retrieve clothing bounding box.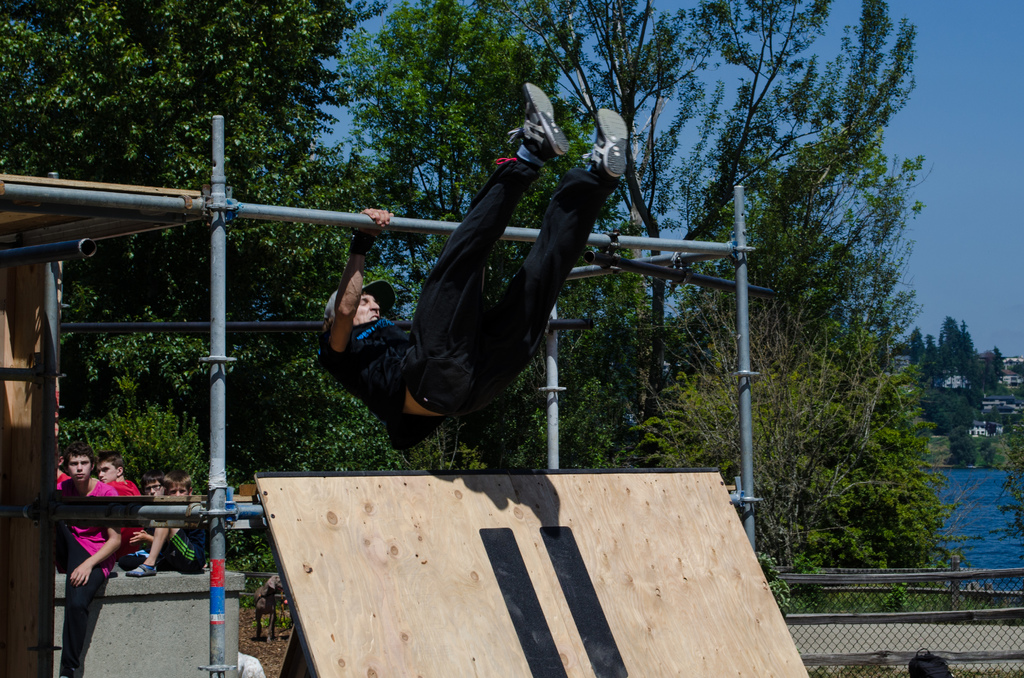
Bounding box: Rect(319, 113, 627, 451).
